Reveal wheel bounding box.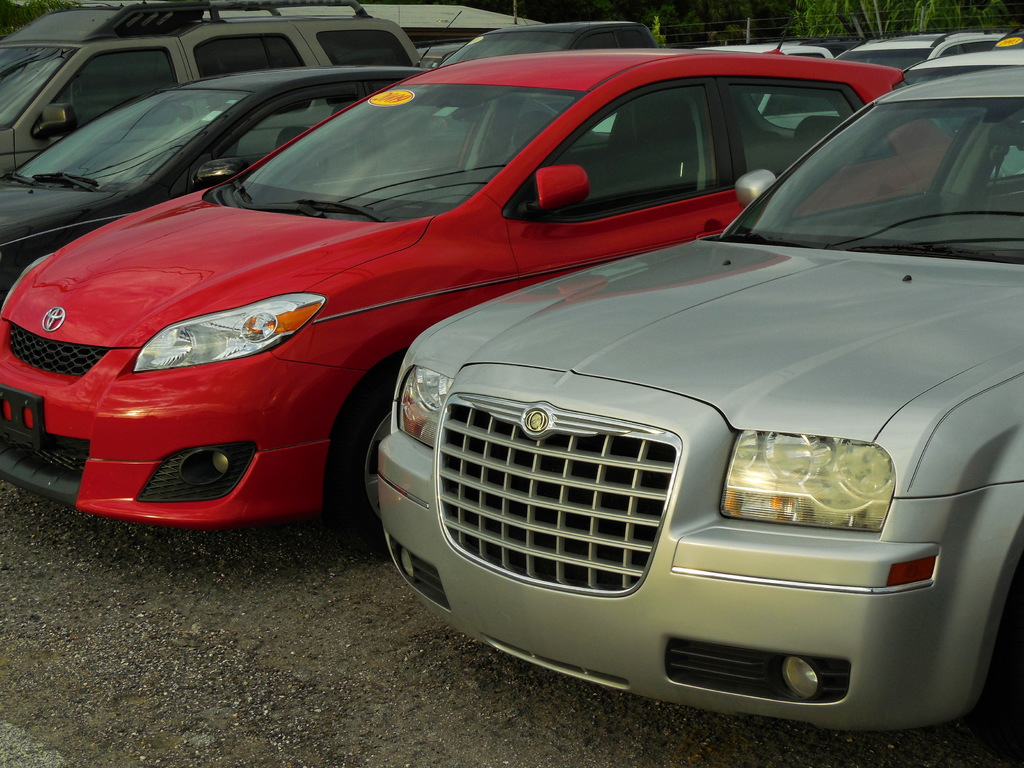
Revealed: [left=346, top=388, right=385, bottom=527].
